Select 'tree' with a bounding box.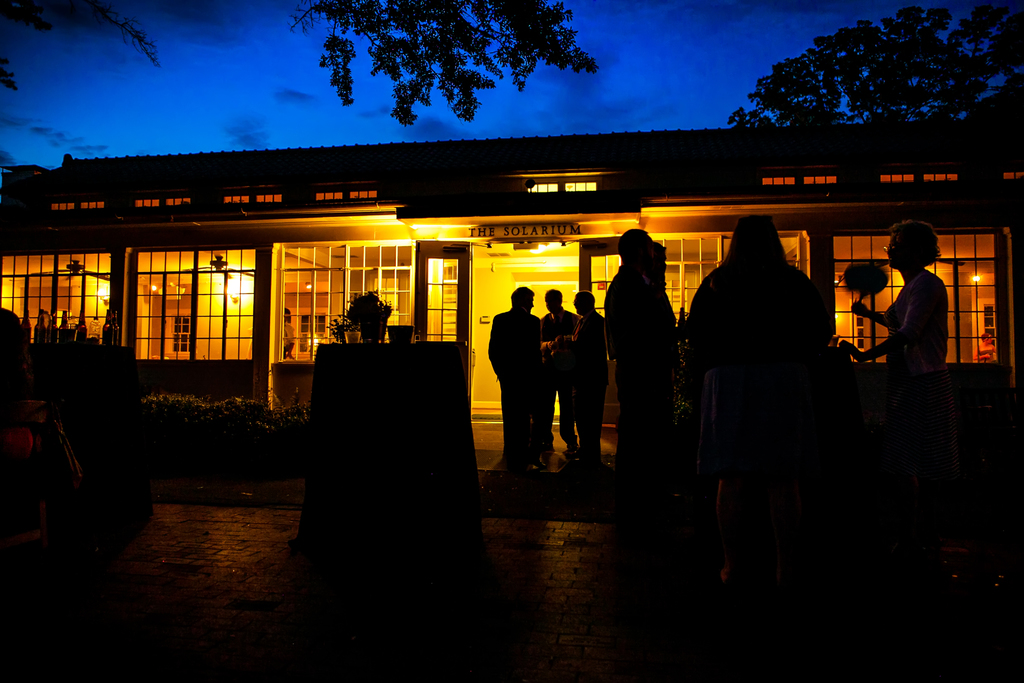
bbox=(721, 0, 1023, 132).
